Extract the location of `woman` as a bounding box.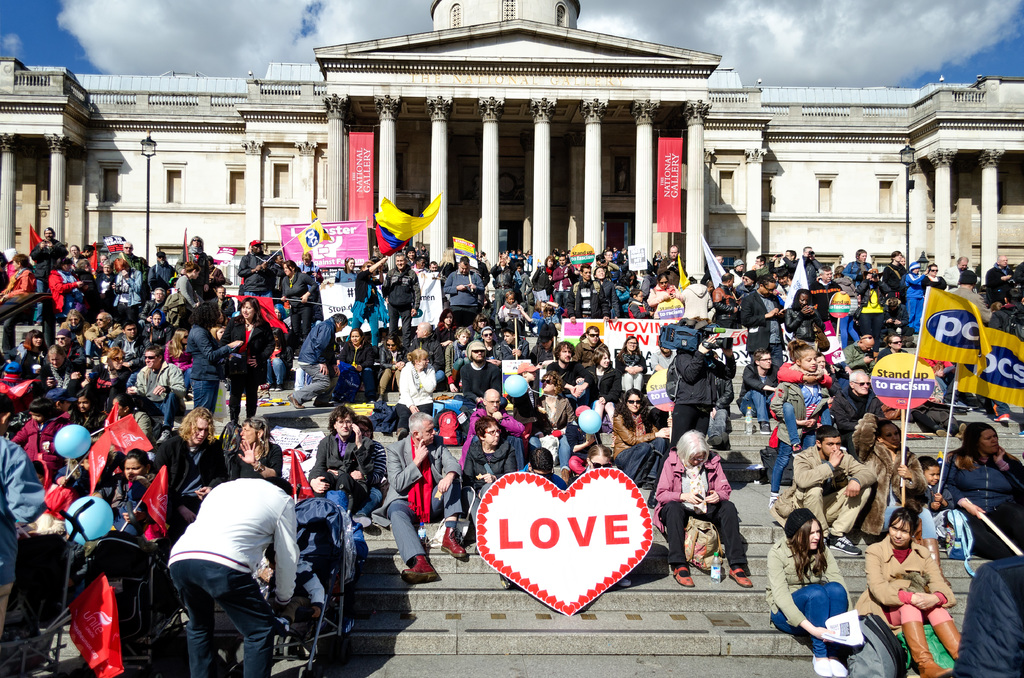
rect(647, 429, 757, 585).
